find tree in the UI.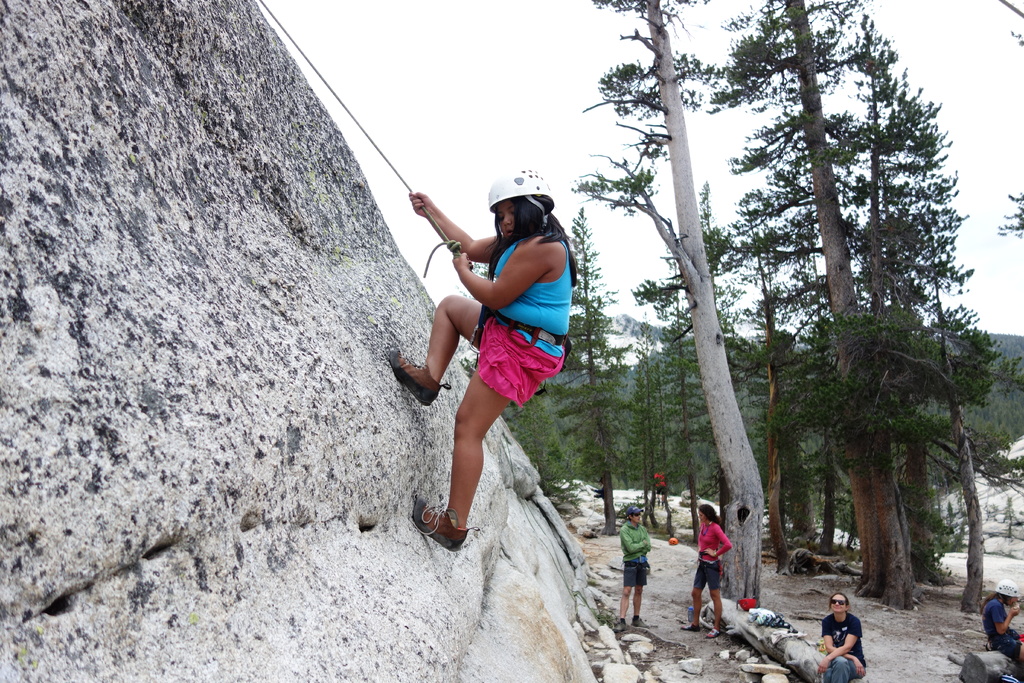
UI element at 828:10:1023:635.
